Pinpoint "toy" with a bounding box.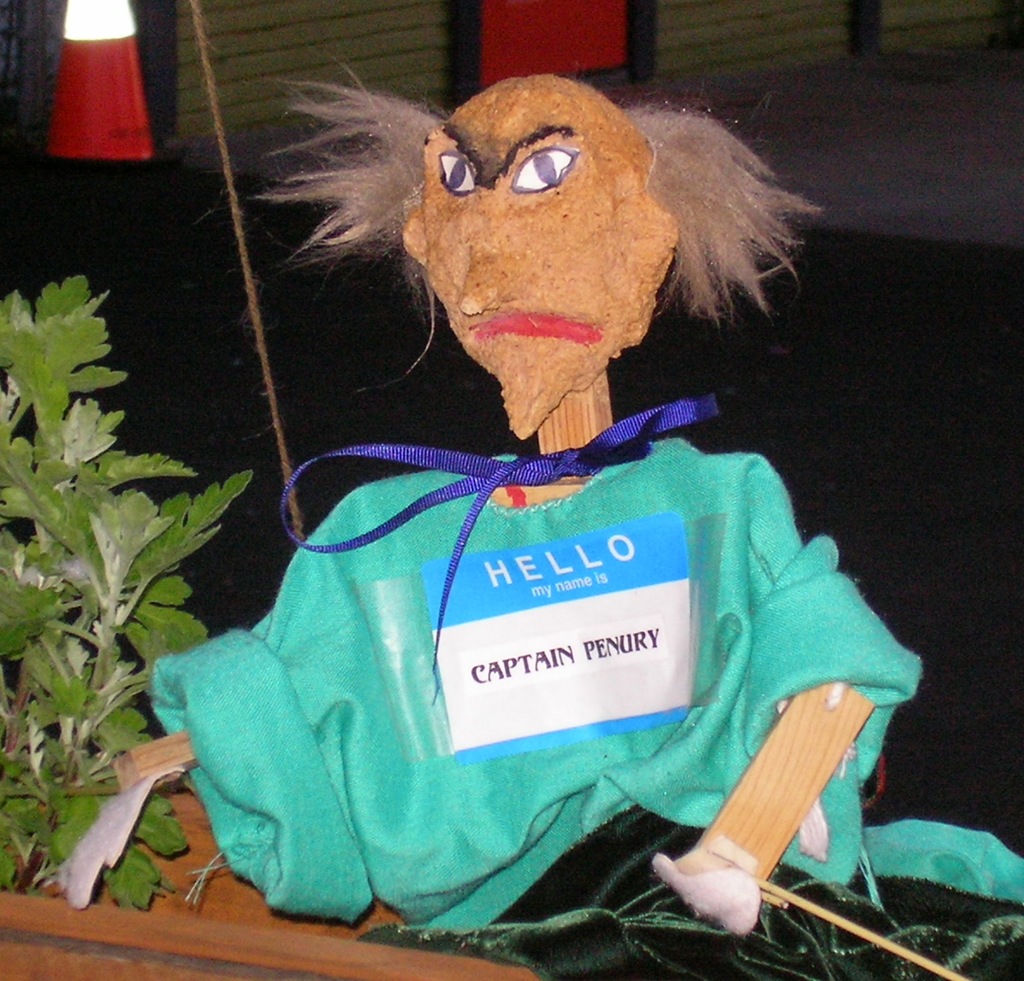
51/51/1023/980.
